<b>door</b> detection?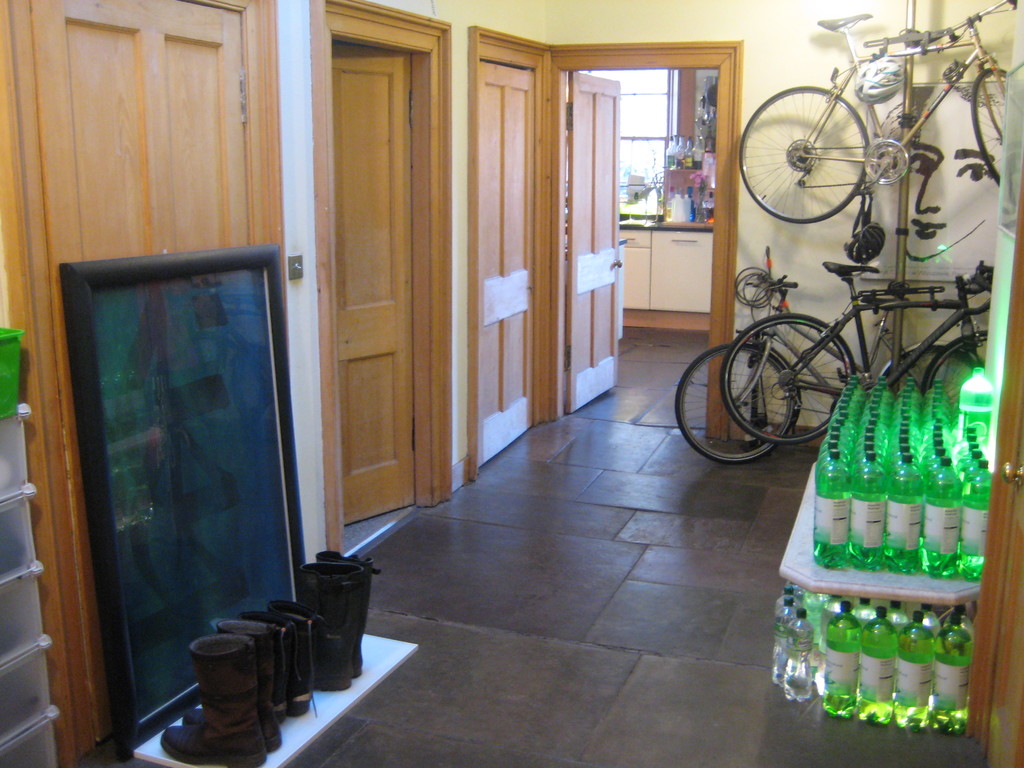
31,0,252,746
